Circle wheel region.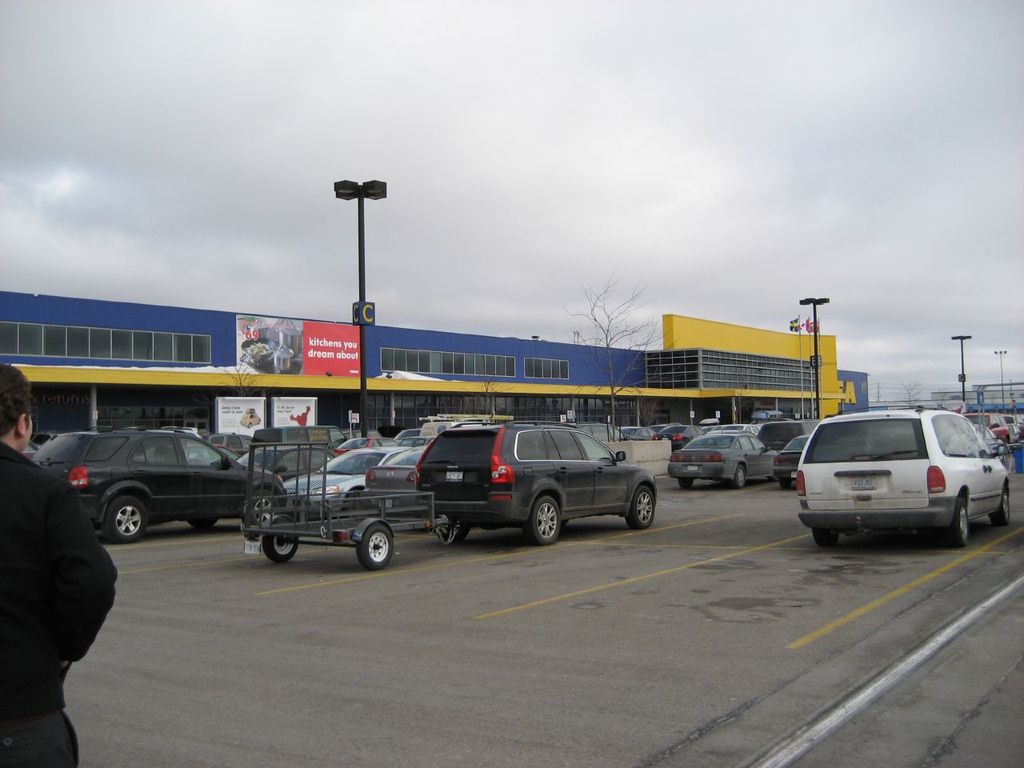
Region: 990/484/1010/526.
